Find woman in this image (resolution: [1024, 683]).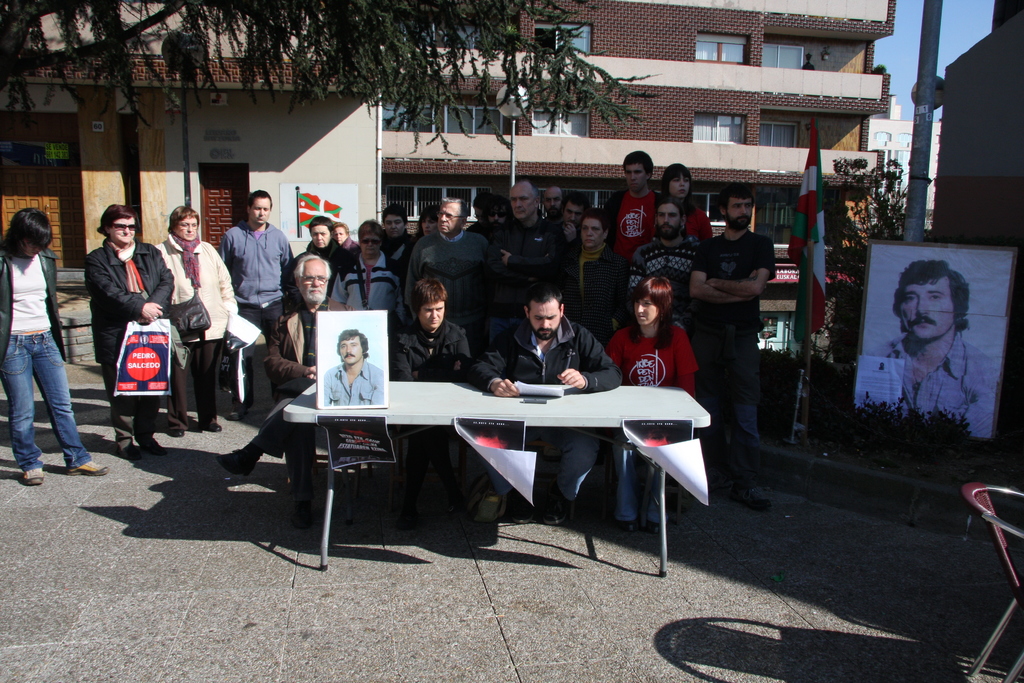
box=[415, 204, 441, 241].
